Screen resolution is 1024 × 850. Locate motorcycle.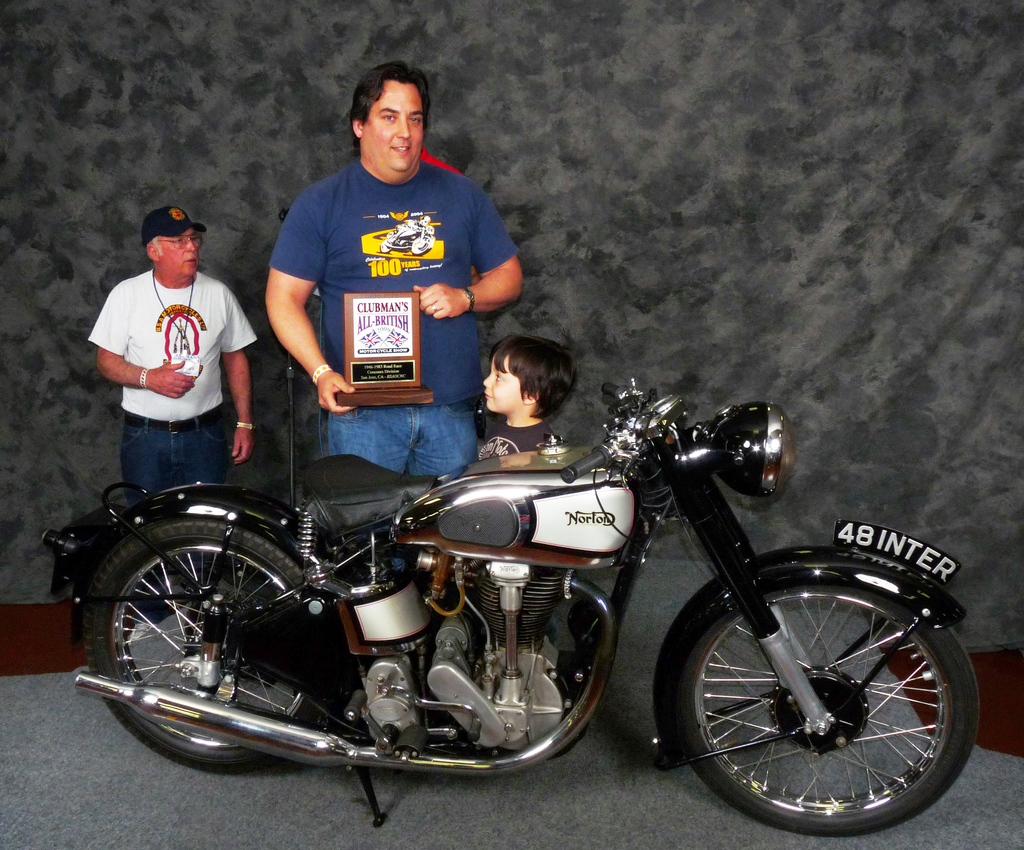
44:381:982:836.
